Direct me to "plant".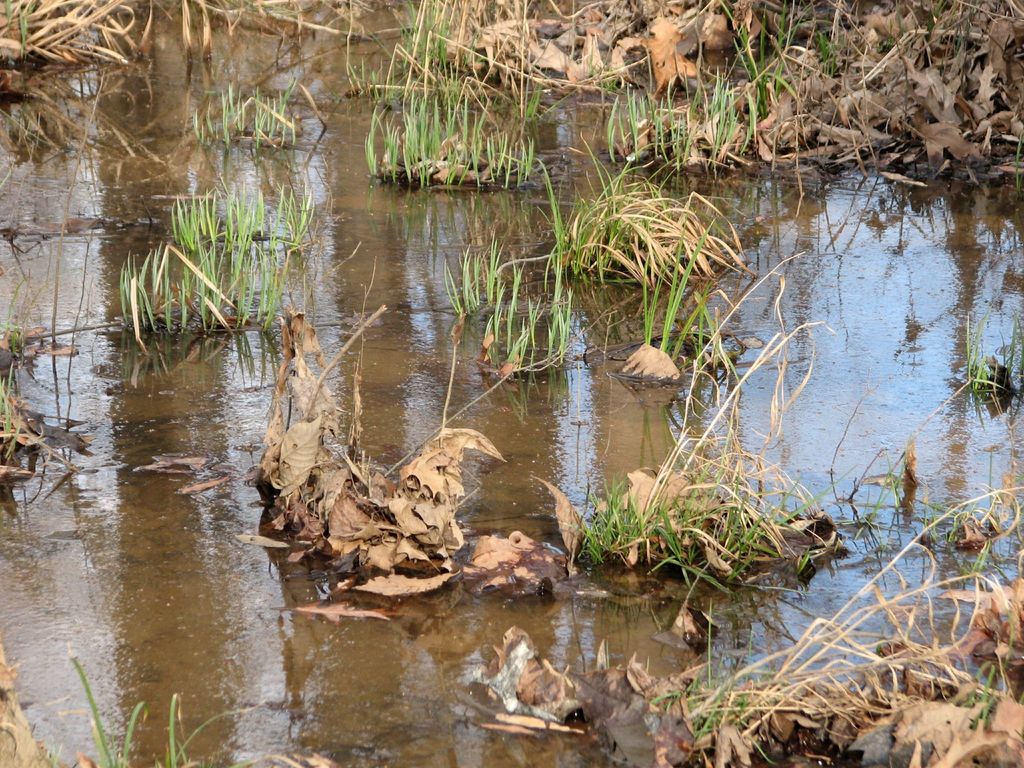
Direction: [x1=191, y1=74, x2=300, y2=150].
